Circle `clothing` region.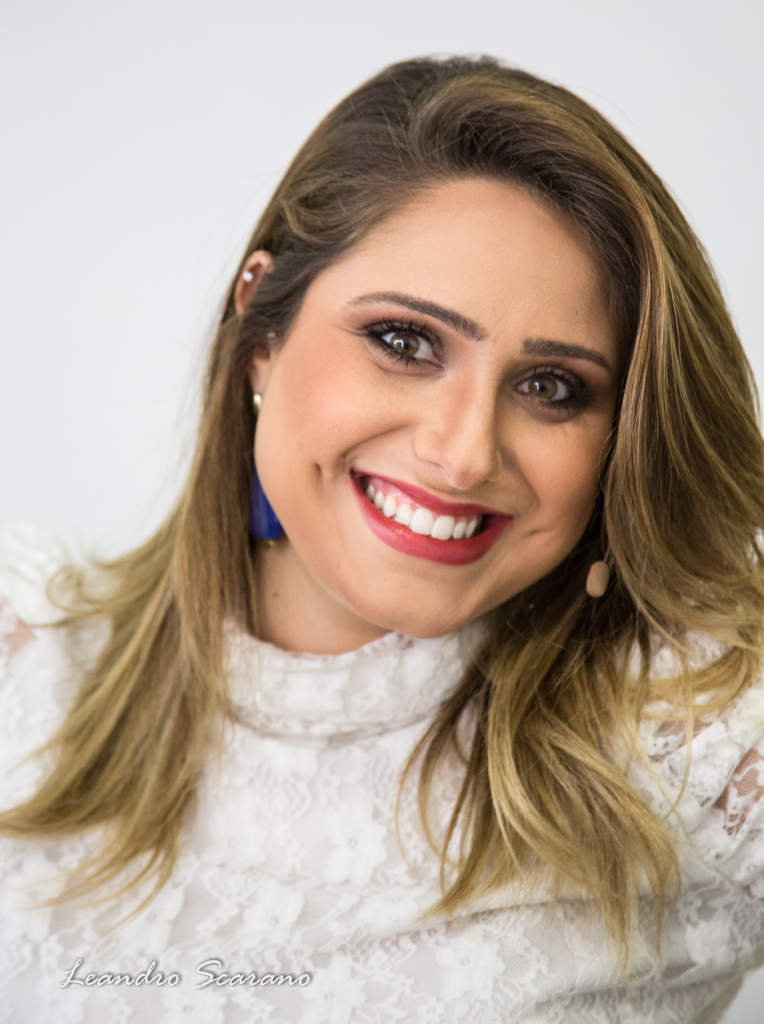
Region: x1=21 y1=277 x2=763 y2=977.
